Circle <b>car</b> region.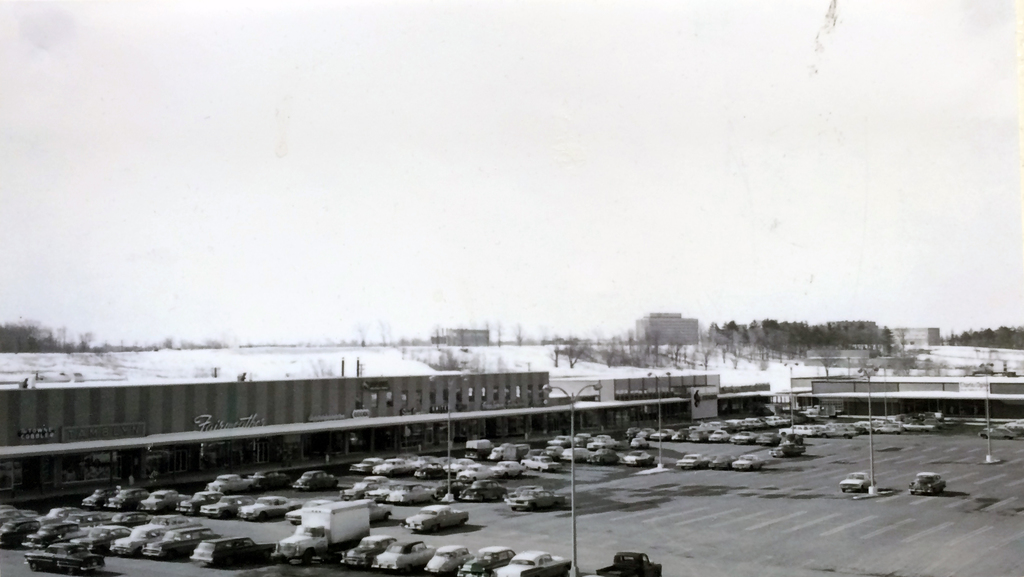
Region: {"x1": 907, "y1": 470, "x2": 948, "y2": 495}.
